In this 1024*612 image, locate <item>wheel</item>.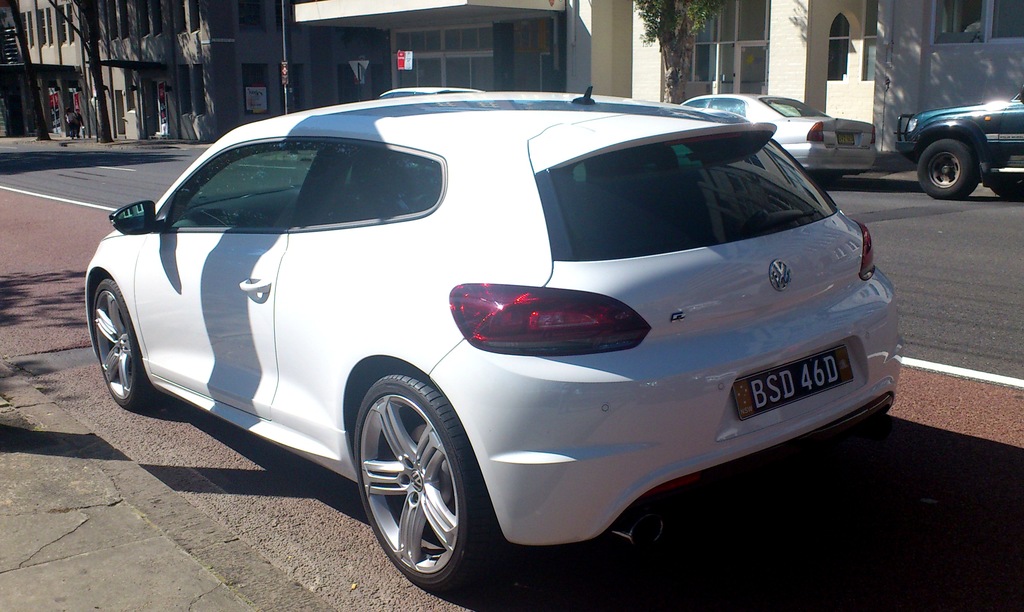
Bounding box: bbox=(93, 277, 160, 408).
